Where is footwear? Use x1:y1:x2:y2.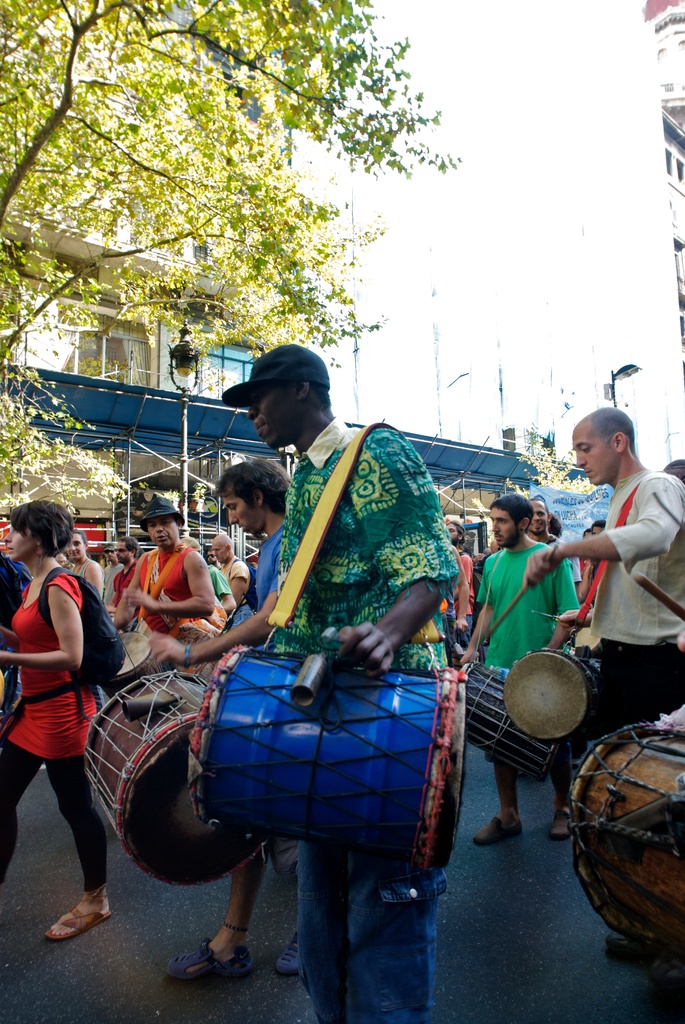
164:931:256:991.
